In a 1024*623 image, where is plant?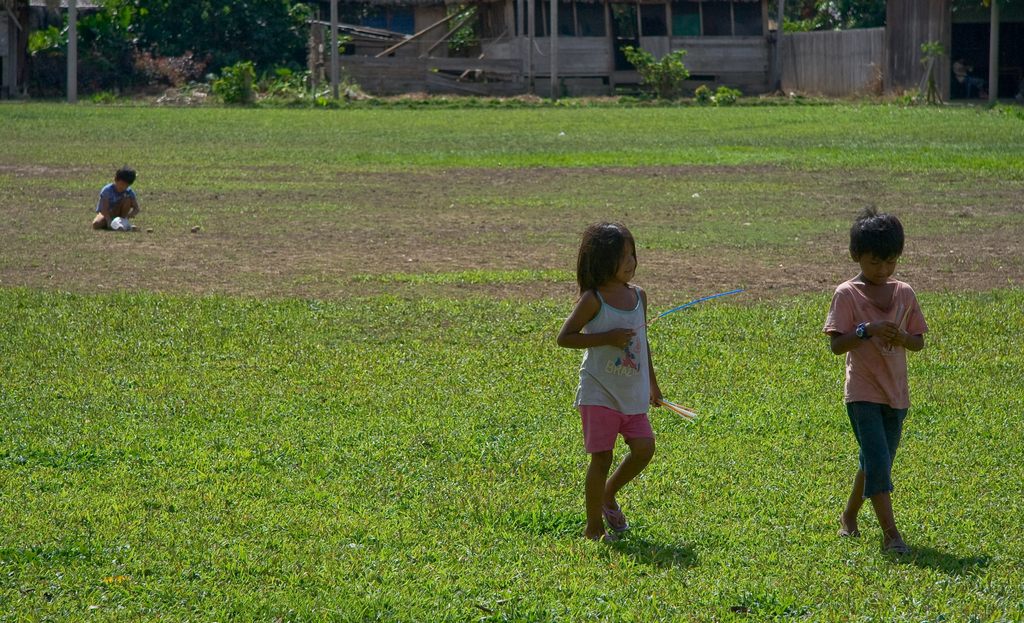
147, 0, 350, 79.
